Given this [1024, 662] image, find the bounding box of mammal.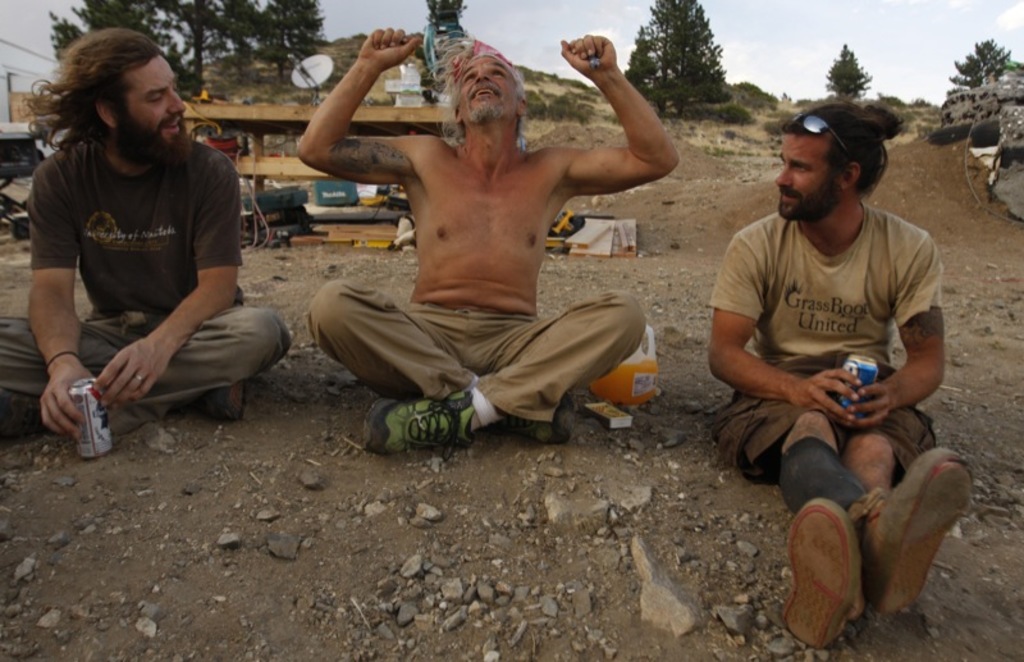
left=707, top=102, right=973, bottom=661.
